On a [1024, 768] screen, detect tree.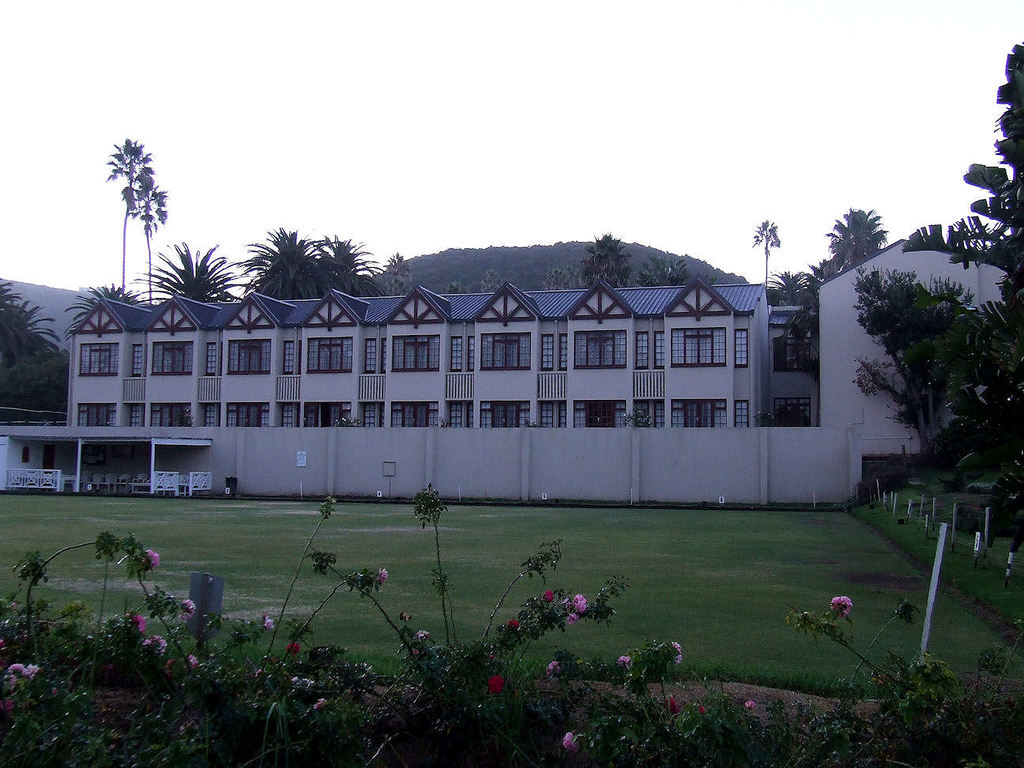
pyautogui.locateOnScreen(0, 280, 76, 425).
